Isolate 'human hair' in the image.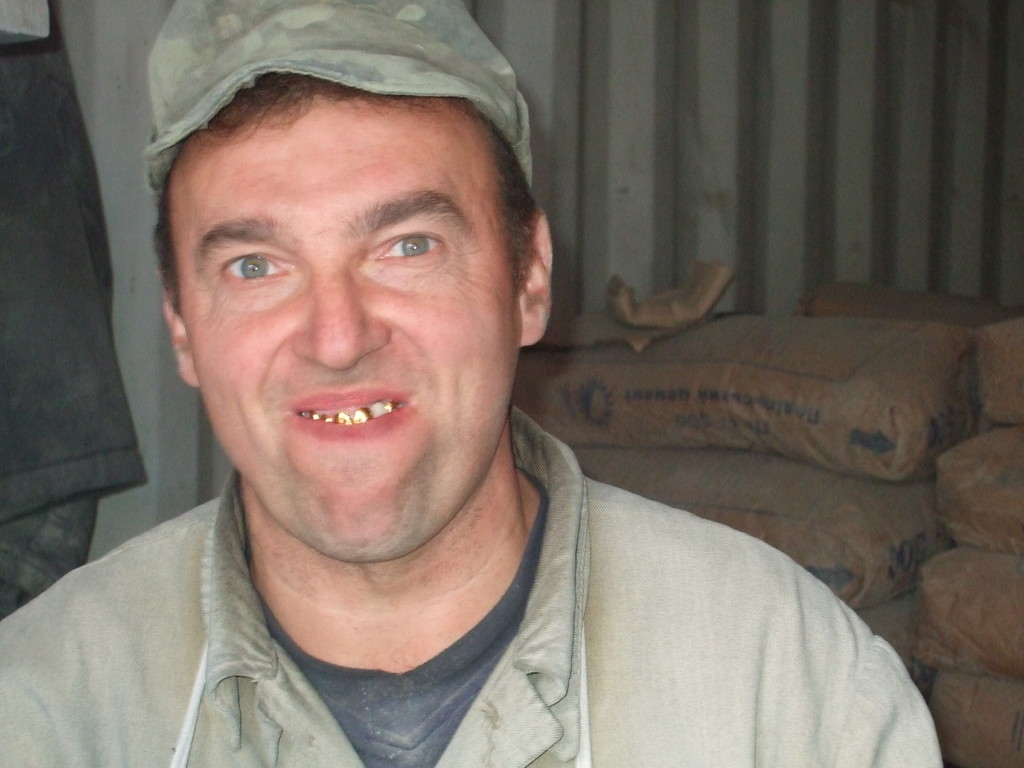
Isolated region: crop(153, 70, 538, 291).
